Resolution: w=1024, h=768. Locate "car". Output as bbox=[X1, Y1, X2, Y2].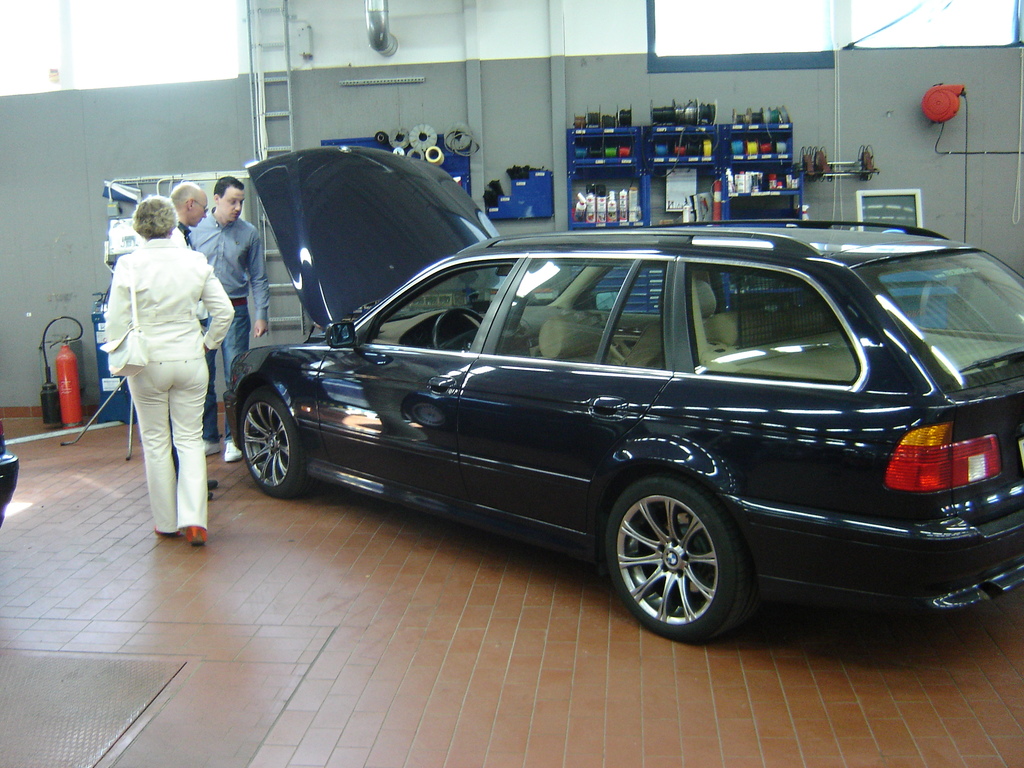
bbox=[200, 220, 1023, 655].
